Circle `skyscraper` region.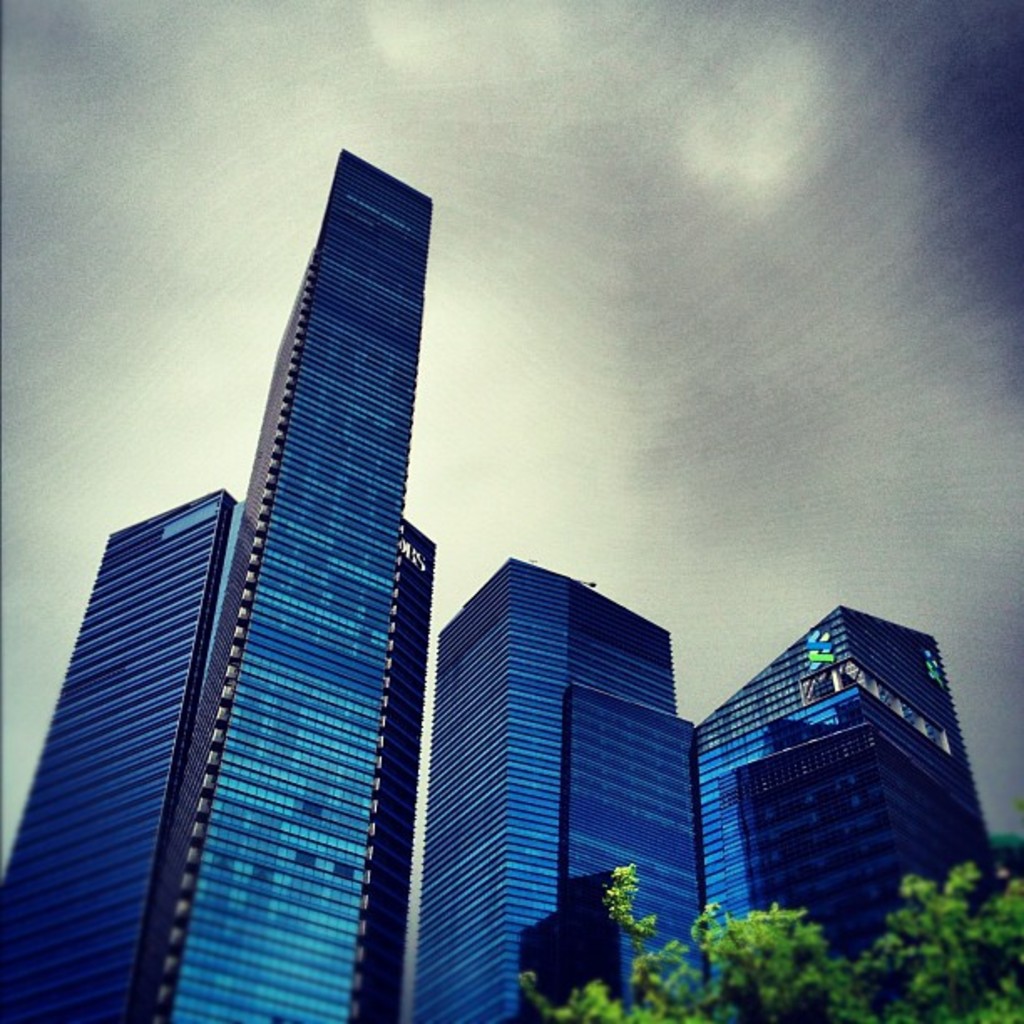
Region: crop(688, 609, 999, 1021).
